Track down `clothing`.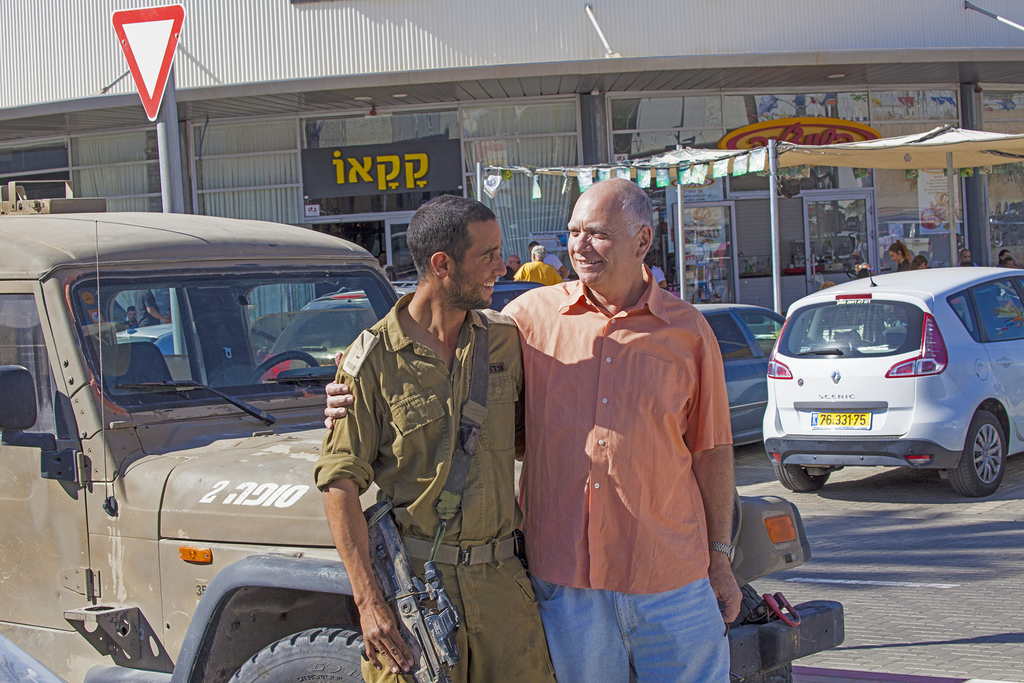
Tracked to bbox=(515, 237, 749, 658).
